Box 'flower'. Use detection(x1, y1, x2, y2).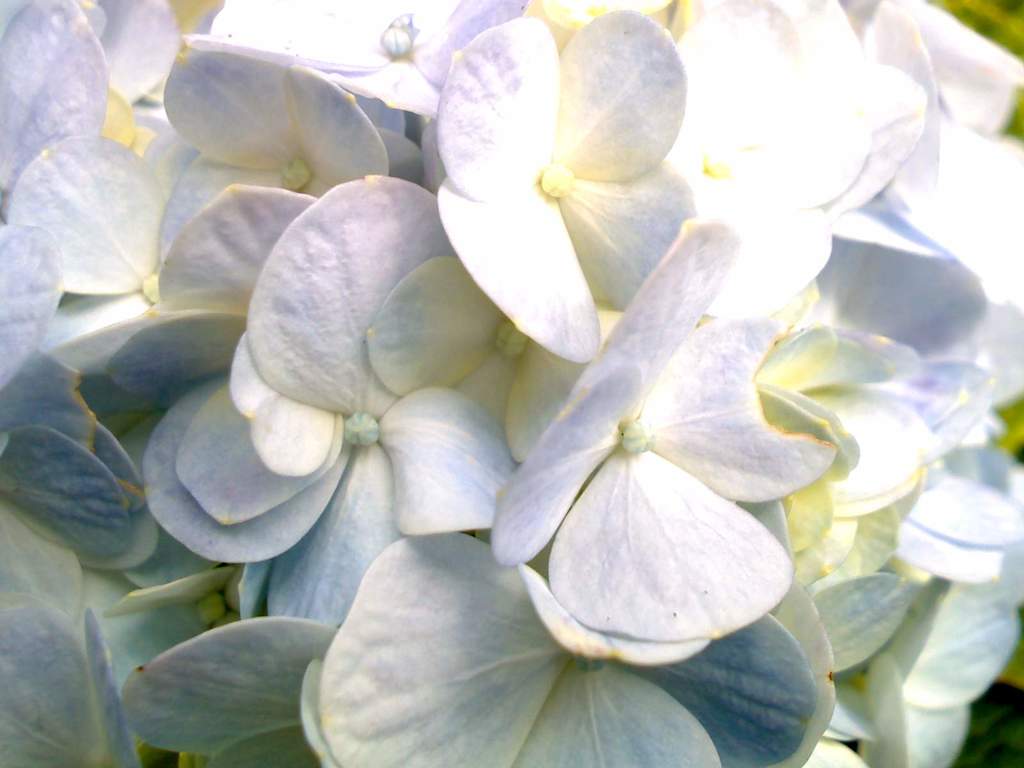
detection(488, 280, 805, 673).
